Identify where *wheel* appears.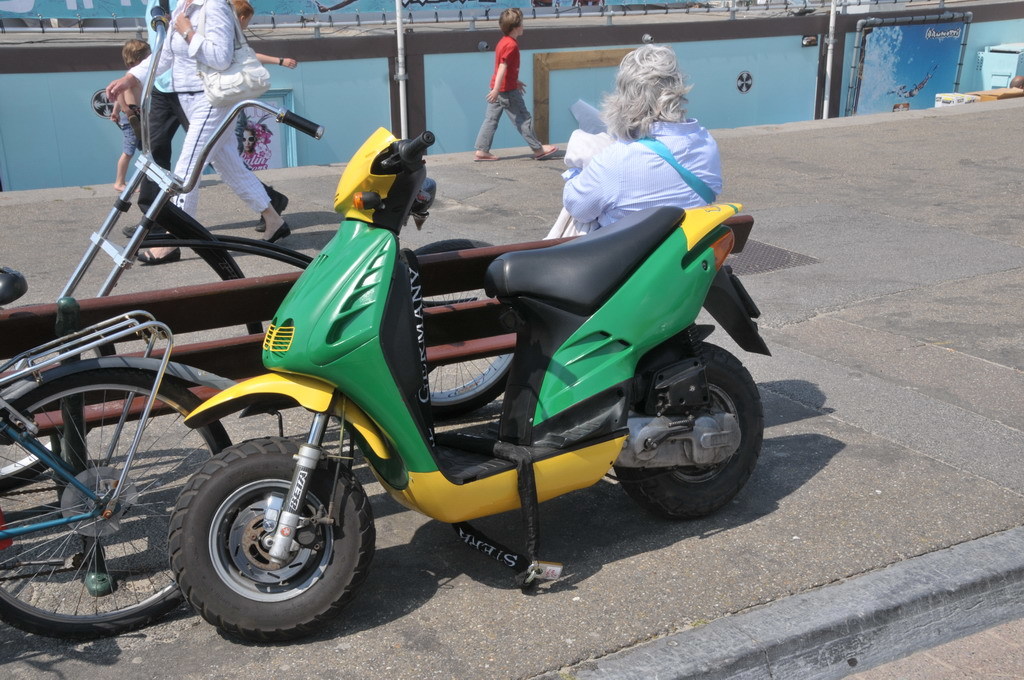
Appears at <box>171,444,389,635</box>.
